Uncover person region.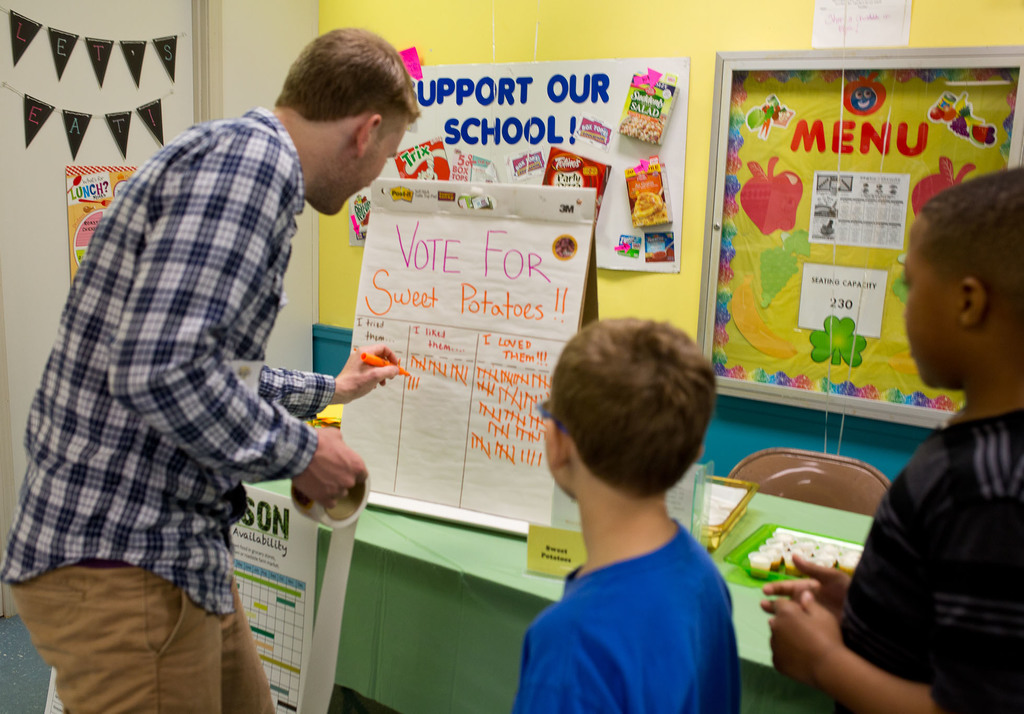
Uncovered: [x1=753, y1=167, x2=1023, y2=713].
